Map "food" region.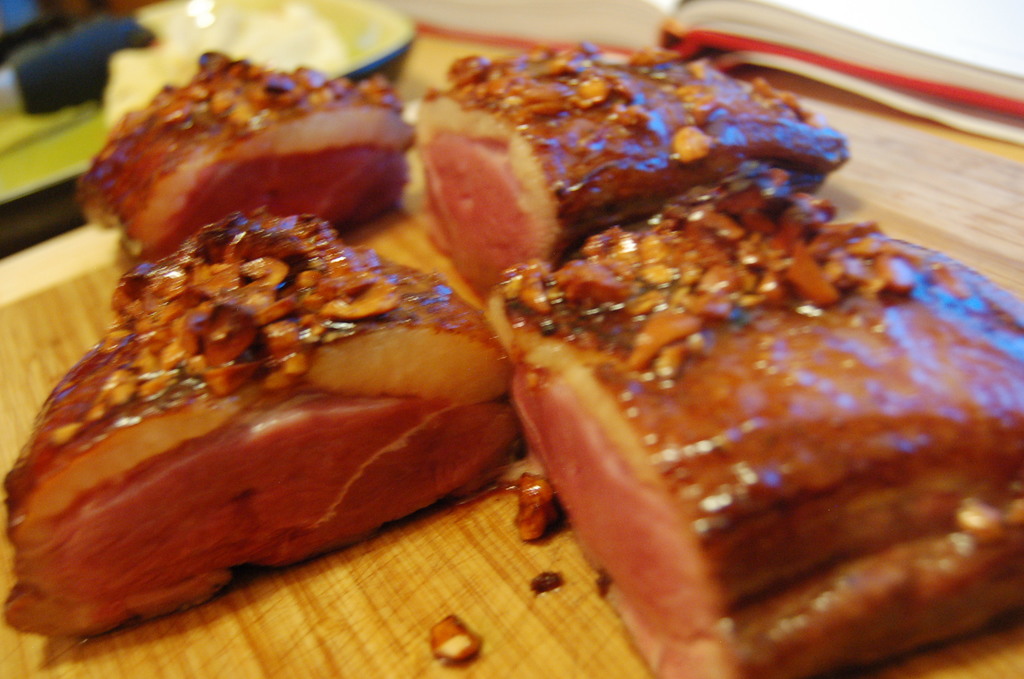
Mapped to 75, 49, 414, 265.
